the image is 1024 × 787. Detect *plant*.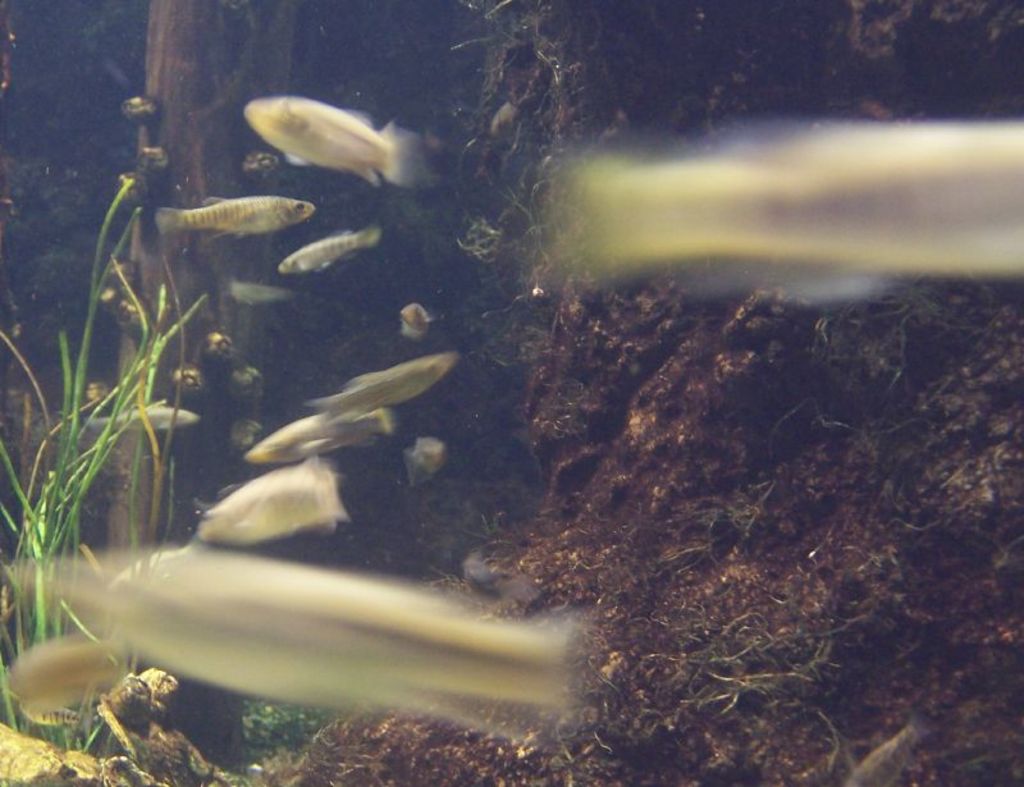
Detection: 0:129:252:754.
